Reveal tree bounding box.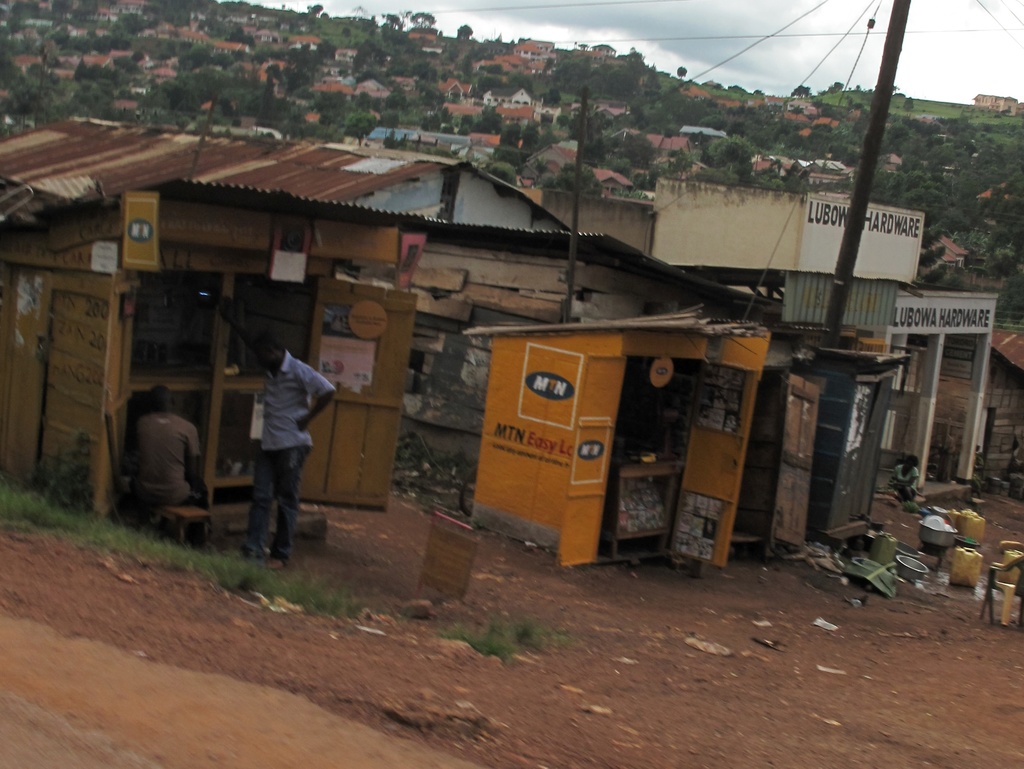
Revealed: bbox=(344, 115, 380, 146).
